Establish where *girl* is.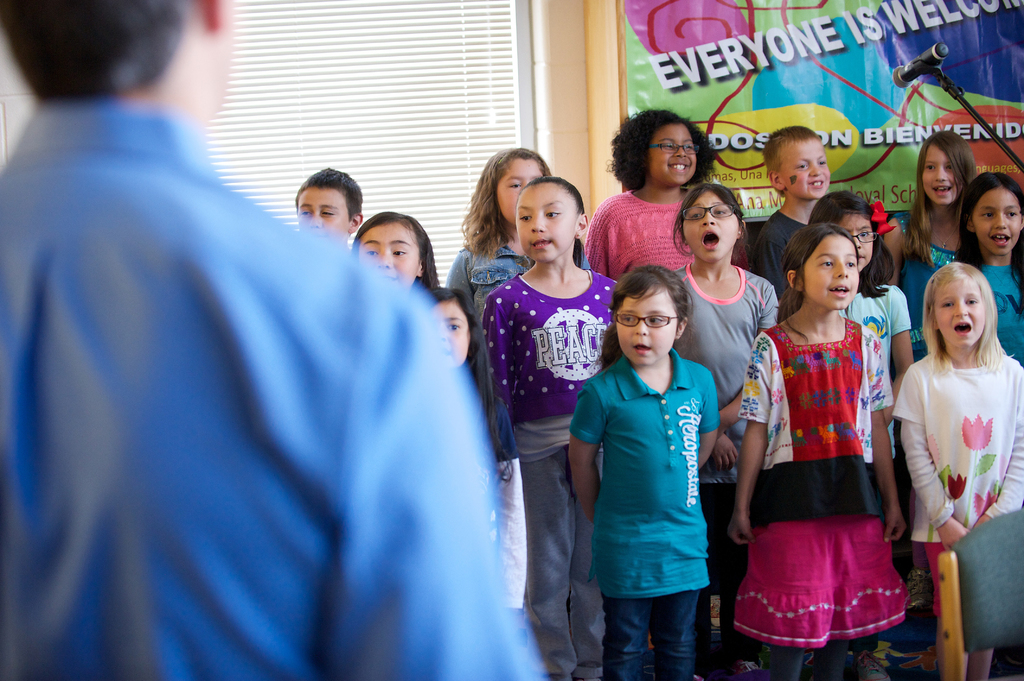
Established at left=671, top=183, right=778, bottom=680.
